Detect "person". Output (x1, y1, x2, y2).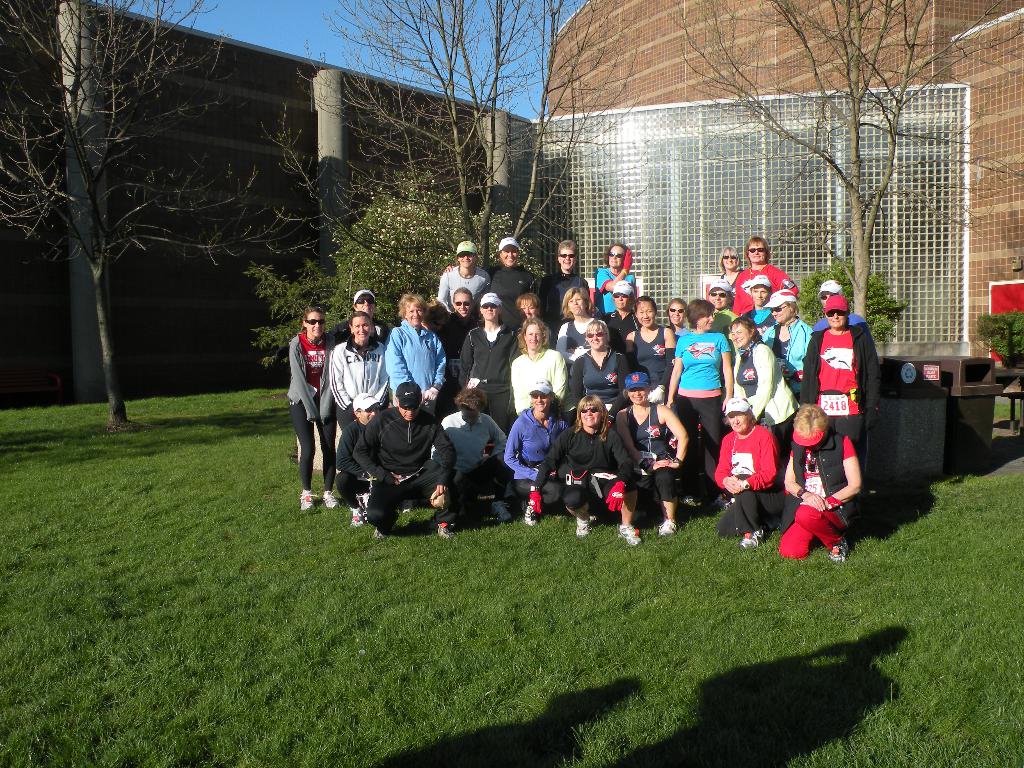
(792, 295, 890, 504).
